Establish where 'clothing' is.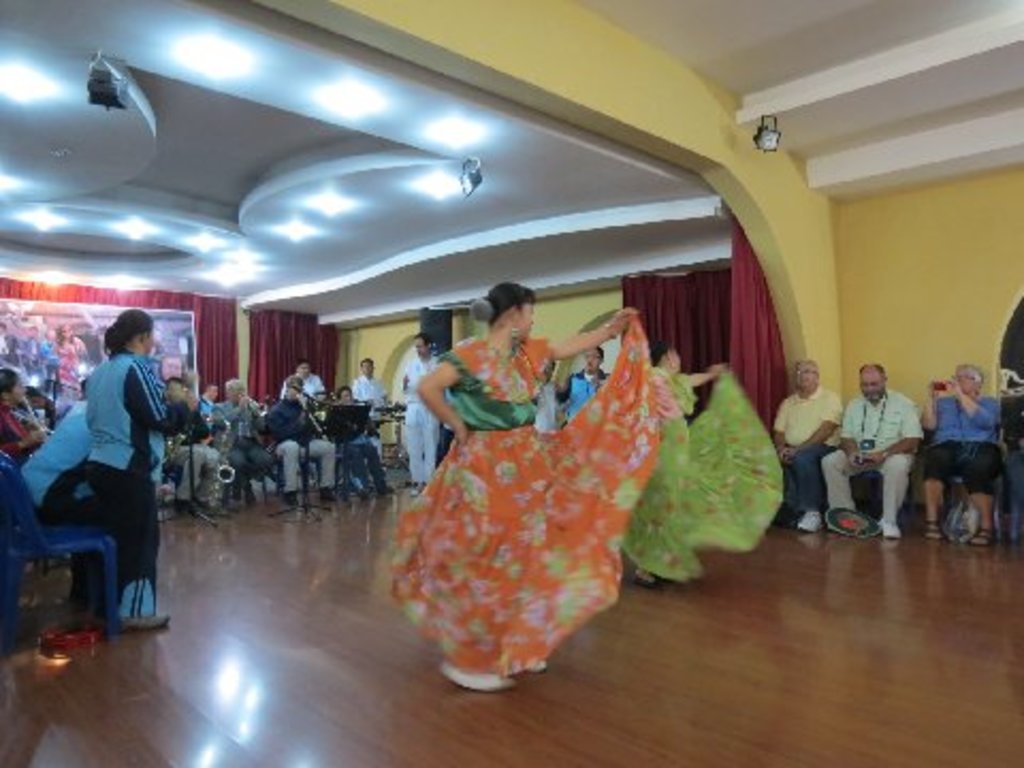
Established at crop(265, 401, 333, 489).
